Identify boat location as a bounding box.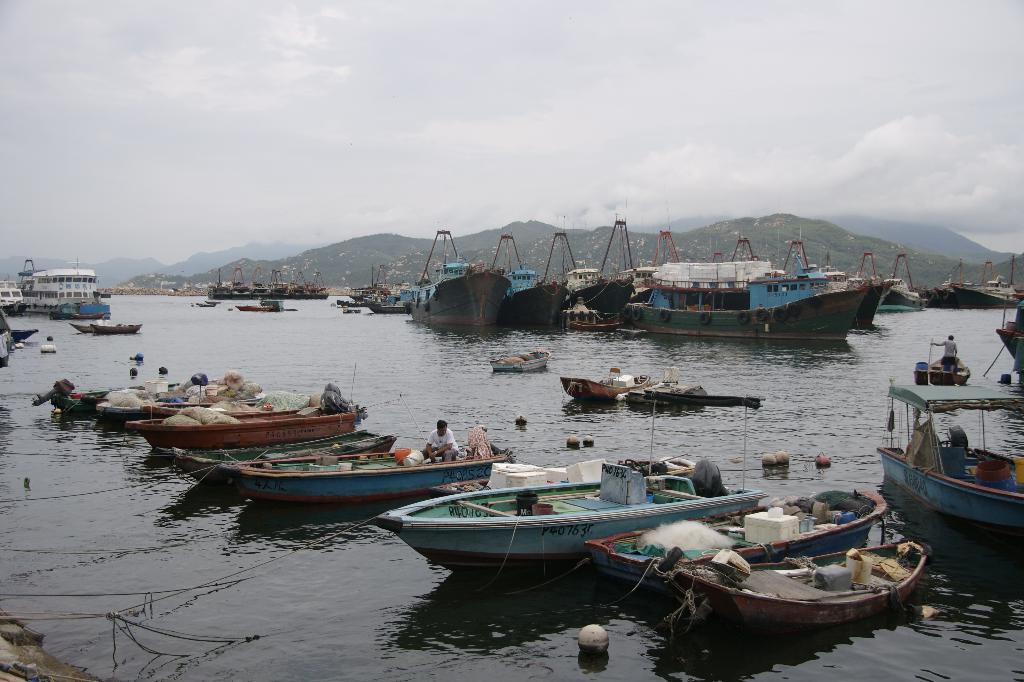
159, 434, 399, 498.
